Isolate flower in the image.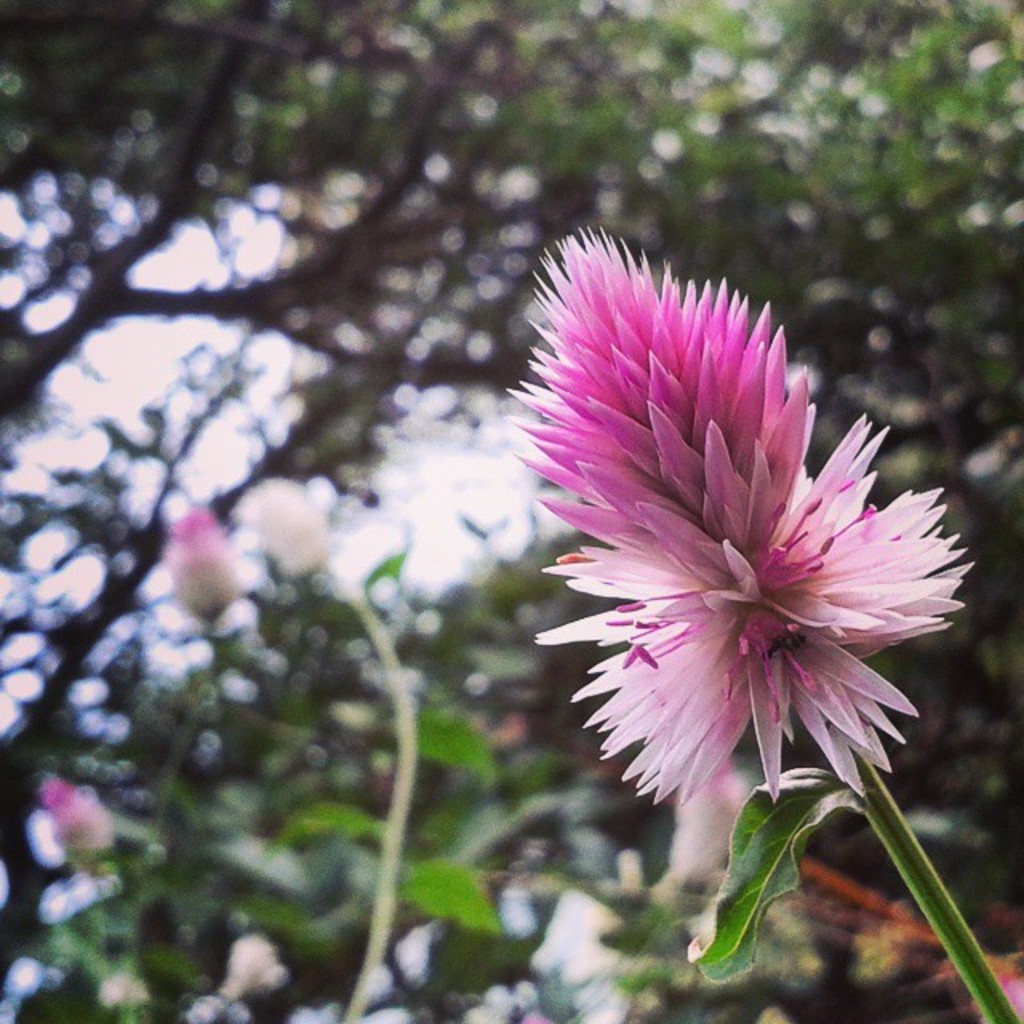
Isolated region: detection(163, 510, 237, 626).
